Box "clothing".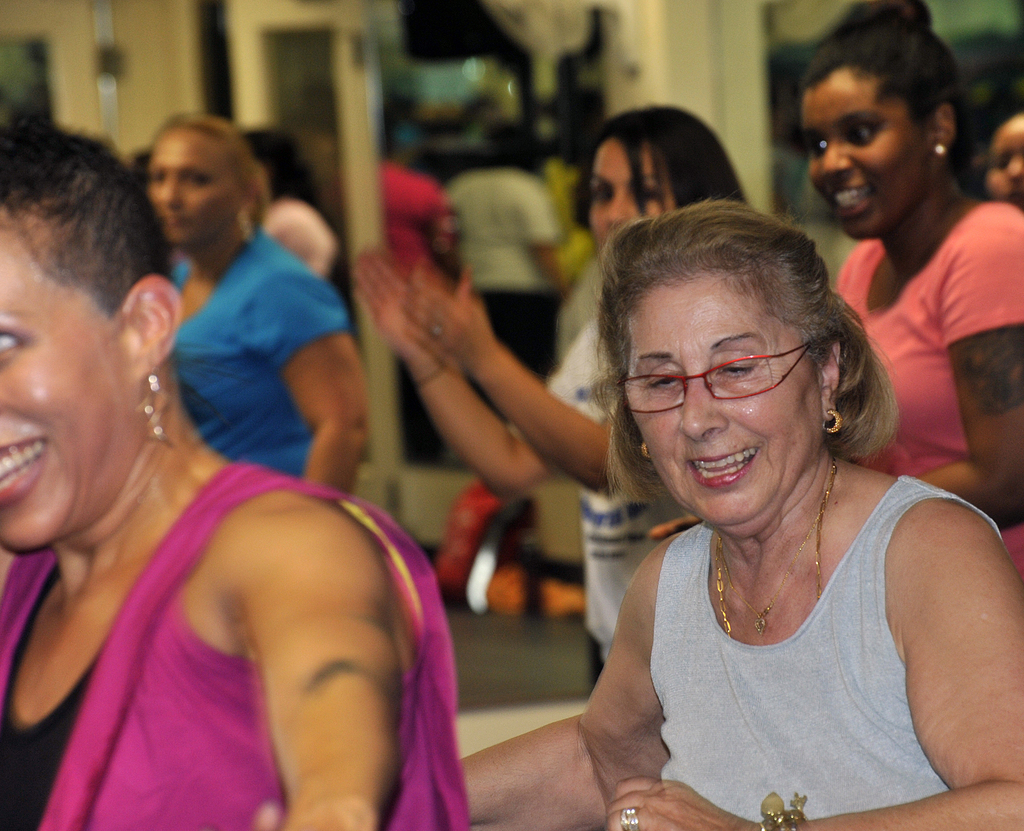
bbox=[167, 227, 357, 485].
